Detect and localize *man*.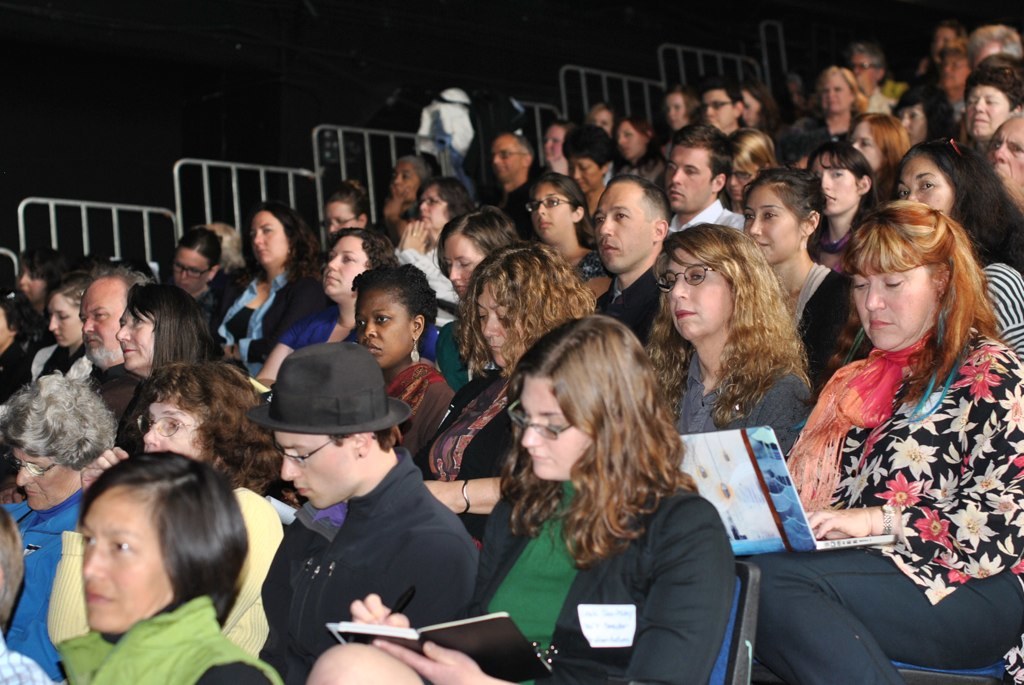
Localized at 985, 113, 1023, 210.
